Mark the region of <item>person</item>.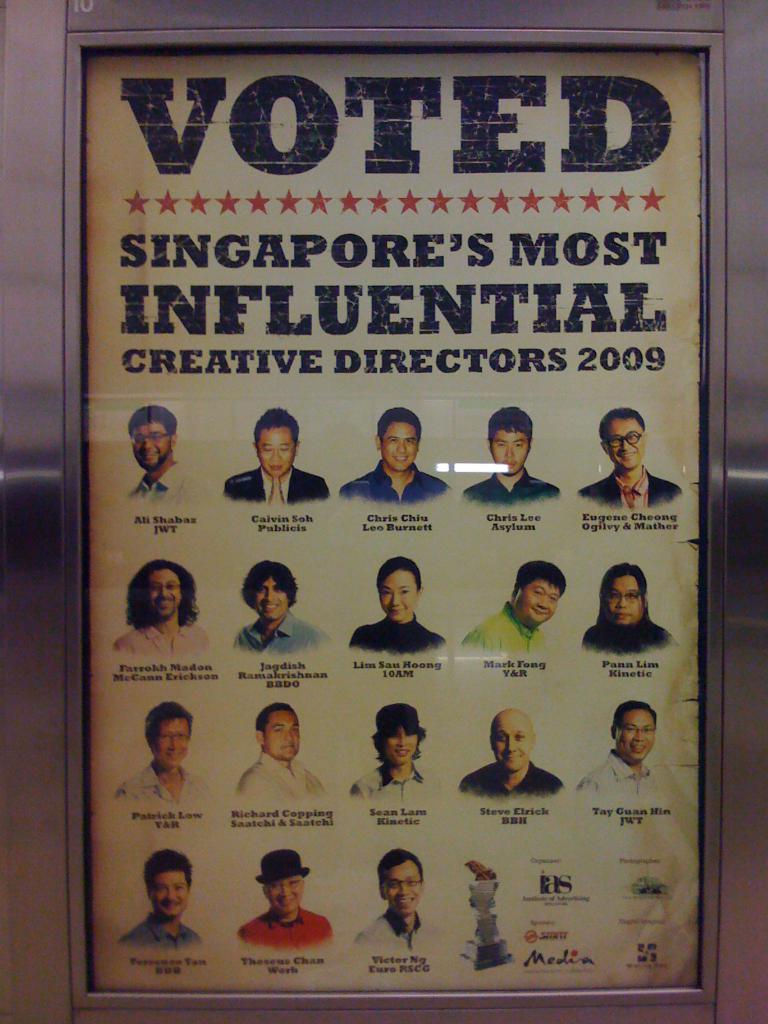
Region: crop(581, 698, 677, 798).
